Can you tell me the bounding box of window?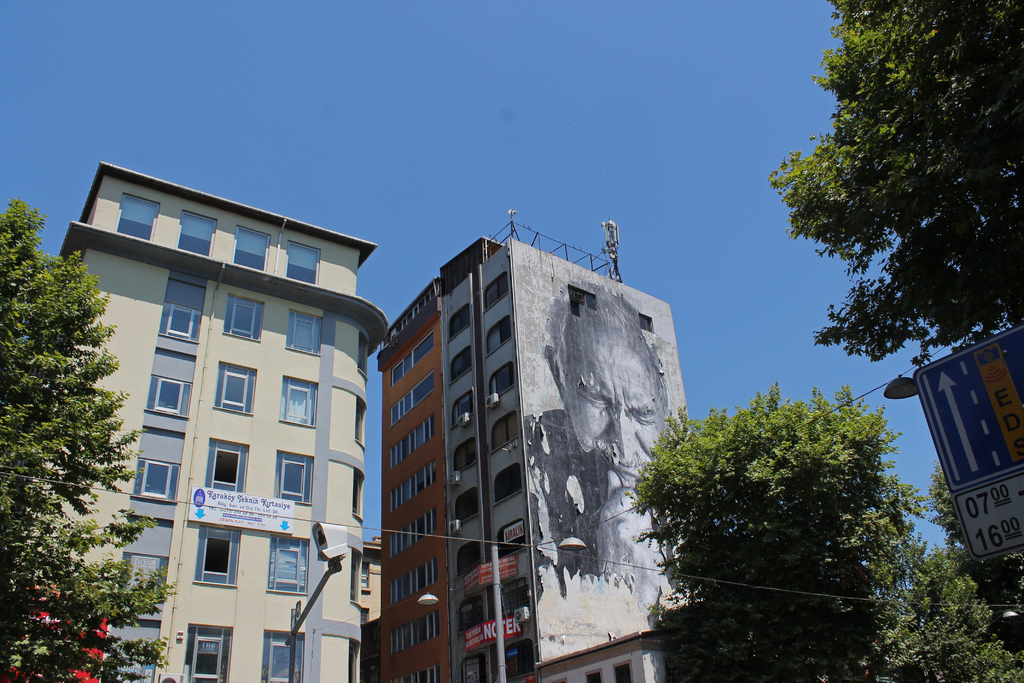
207/445/241/477.
